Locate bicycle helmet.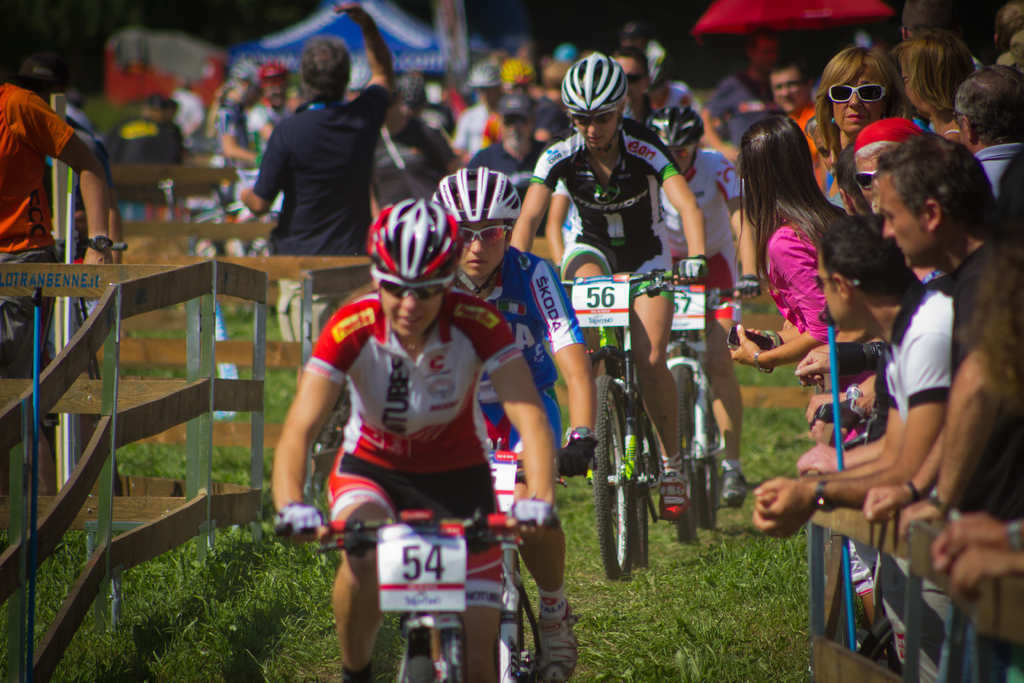
Bounding box: locate(365, 209, 461, 293).
